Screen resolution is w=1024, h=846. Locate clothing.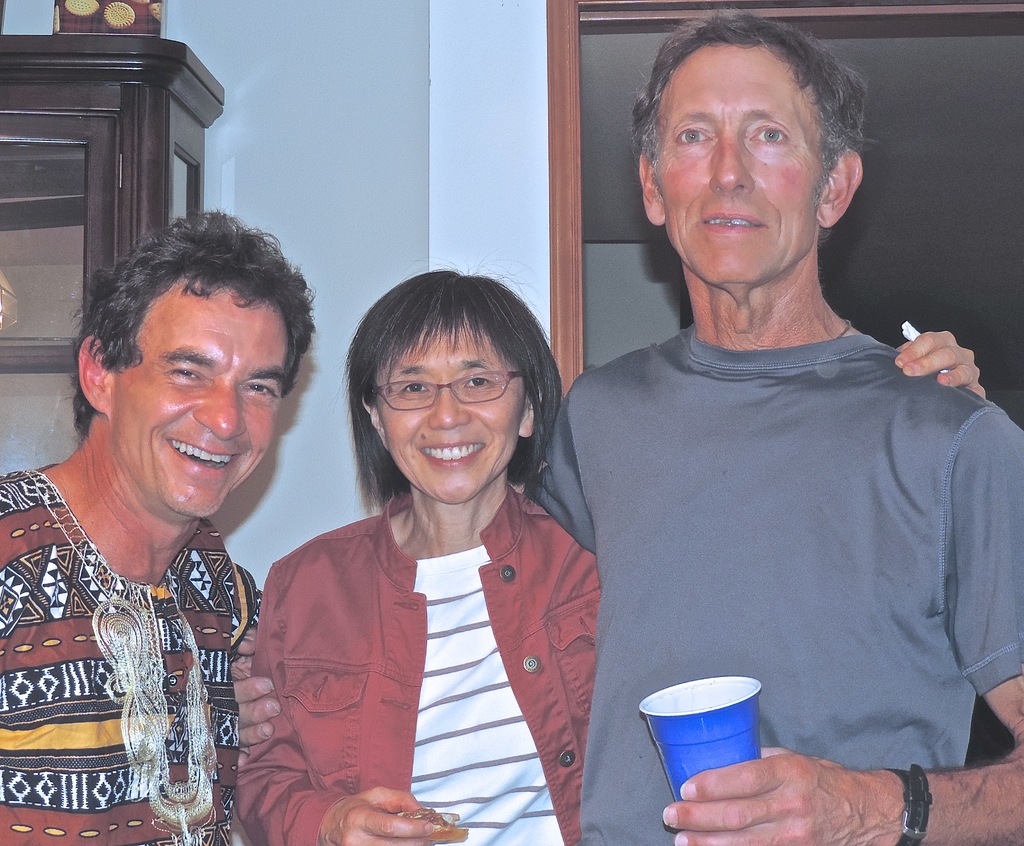
(left=525, top=318, right=1023, bottom=843).
